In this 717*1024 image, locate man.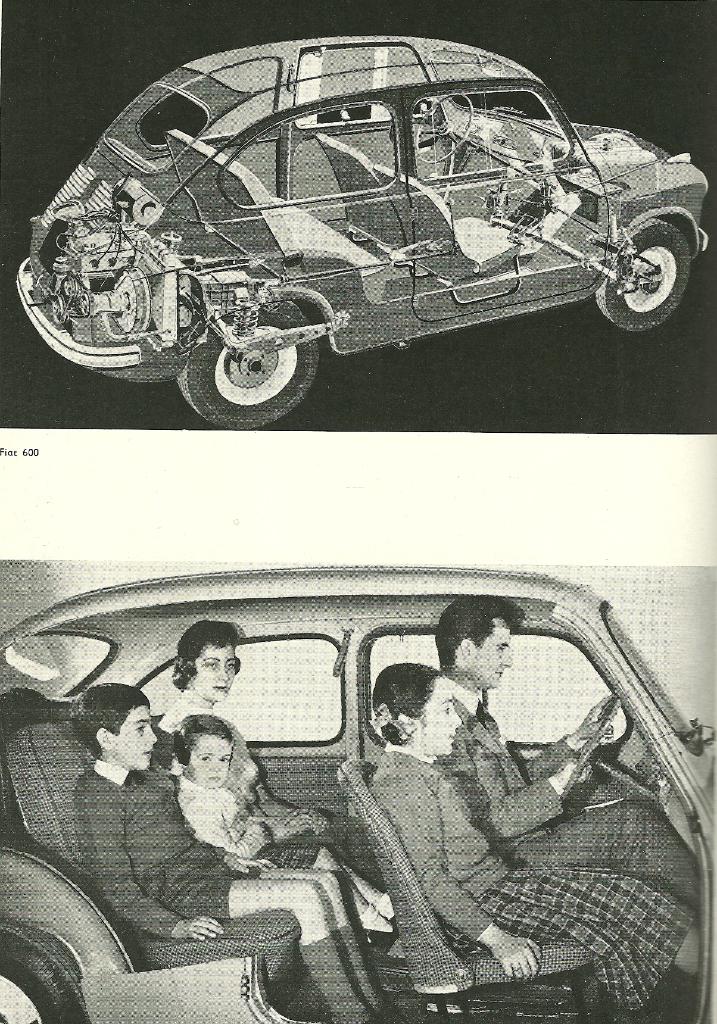
Bounding box: detection(439, 595, 704, 910).
